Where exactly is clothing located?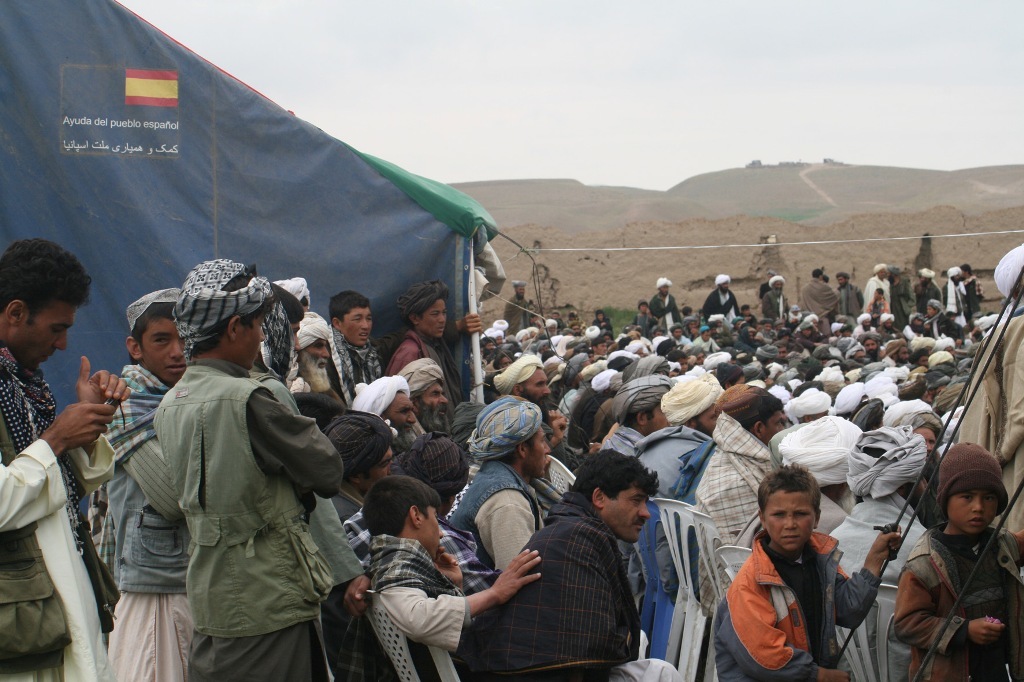
Its bounding box is left=241, top=282, right=366, bottom=680.
